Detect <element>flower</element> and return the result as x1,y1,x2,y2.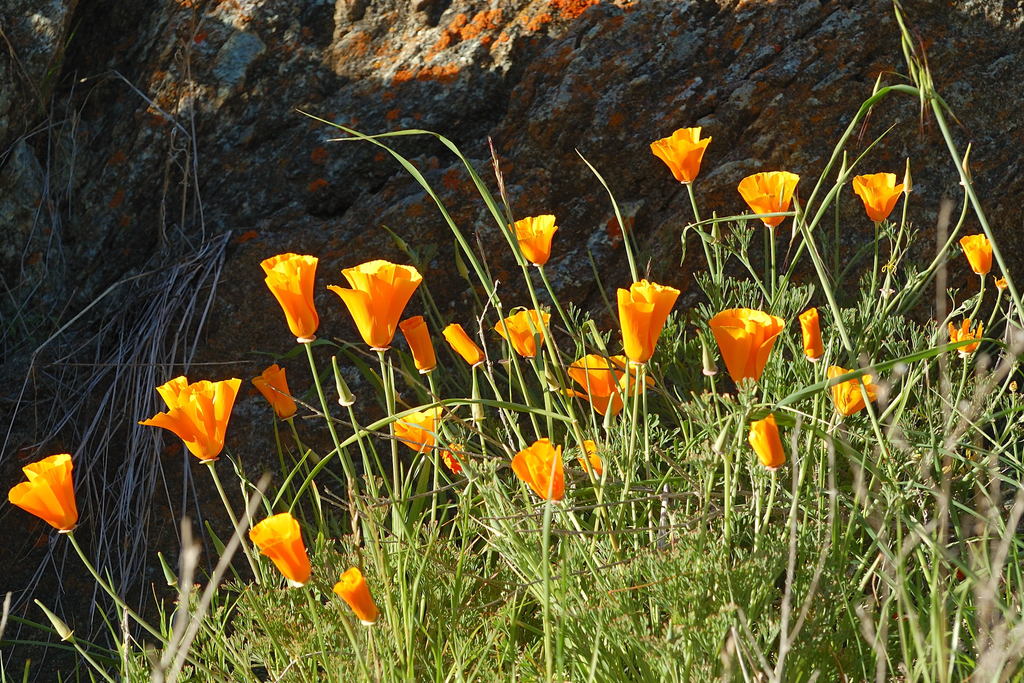
440,441,471,475.
